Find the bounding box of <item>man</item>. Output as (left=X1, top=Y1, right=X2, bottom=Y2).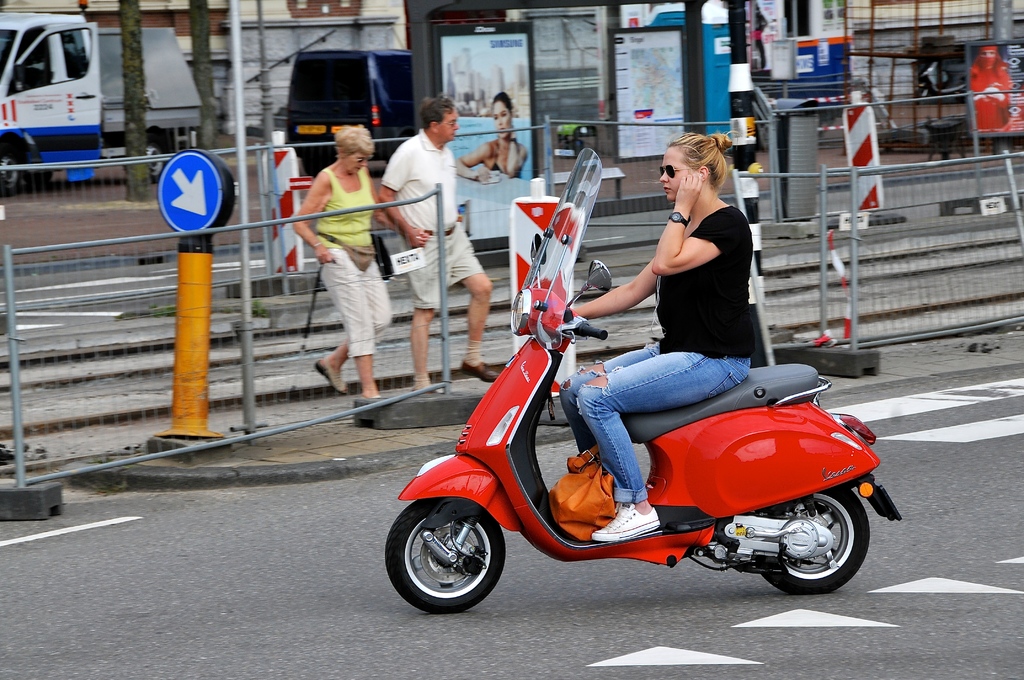
(left=360, top=88, right=513, bottom=396).
